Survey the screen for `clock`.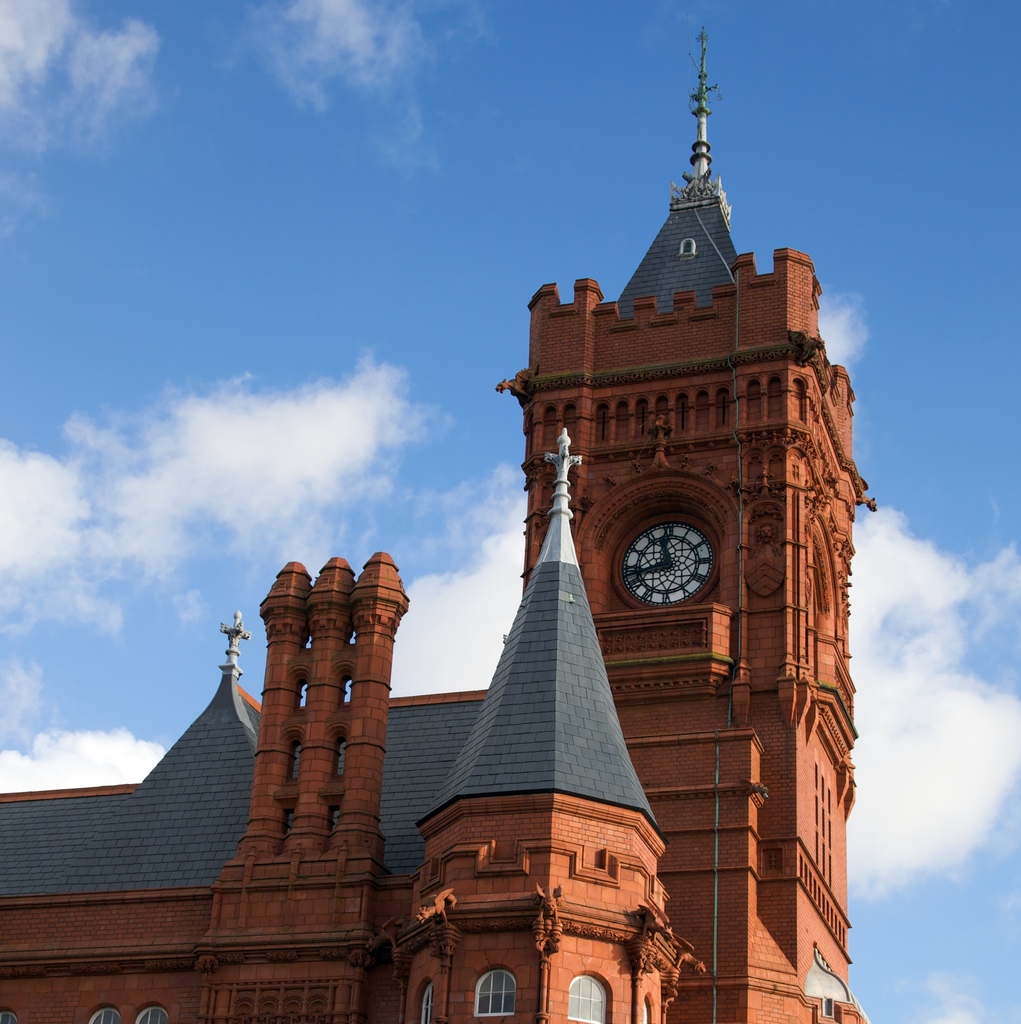
Survey found: bbox=(613, 522, 749, 632).
